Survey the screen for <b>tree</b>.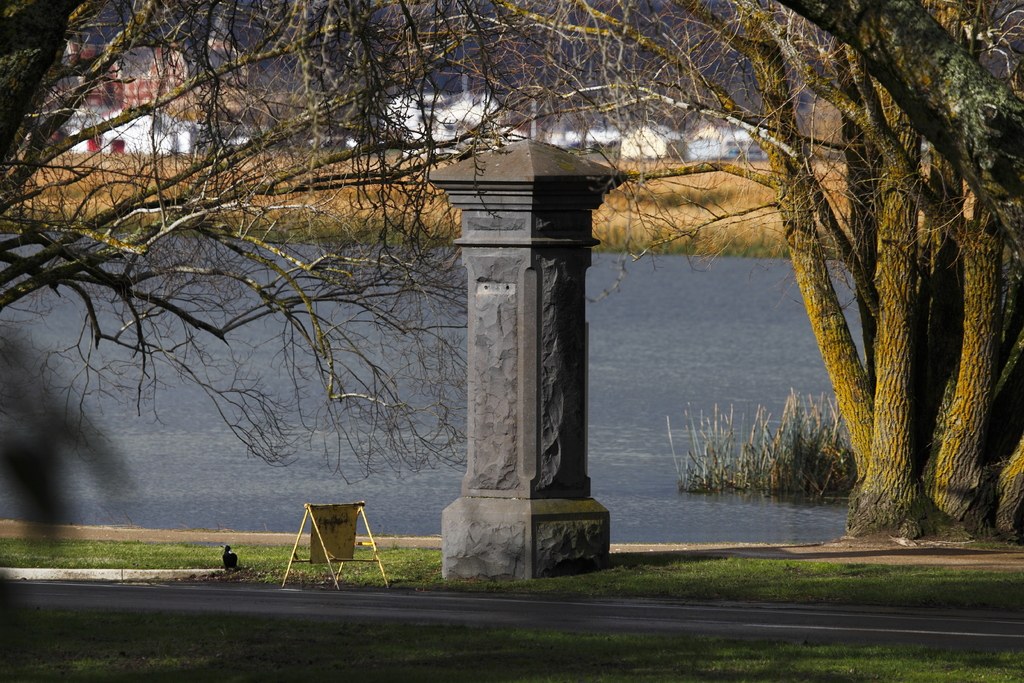
Survey found: detection(0, 0, 1023, 548).
